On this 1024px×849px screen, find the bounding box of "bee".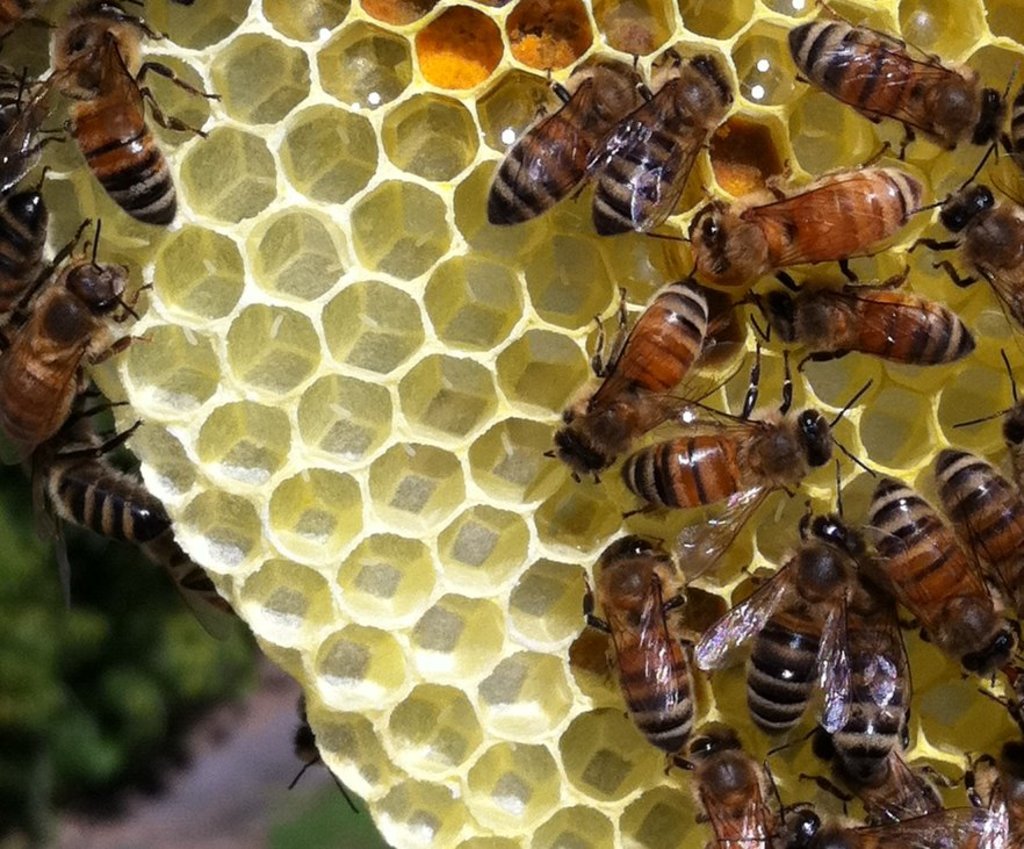
Bounding box: rect(803, 747, 998, 847).
